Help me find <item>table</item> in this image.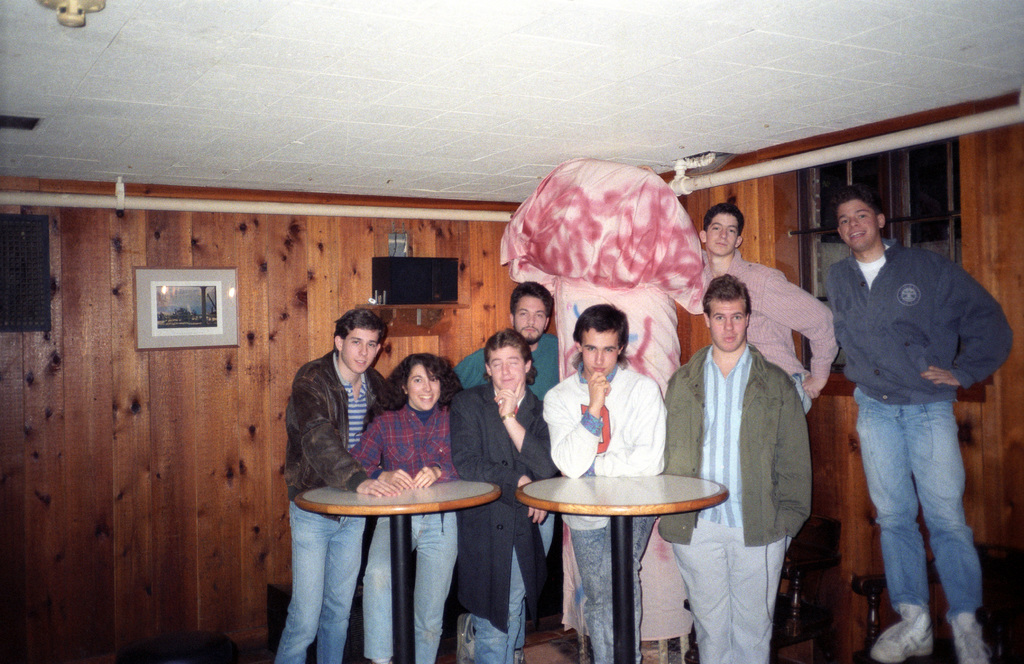
Found it: x1=284 y1=463 x2=502 y2=658.
